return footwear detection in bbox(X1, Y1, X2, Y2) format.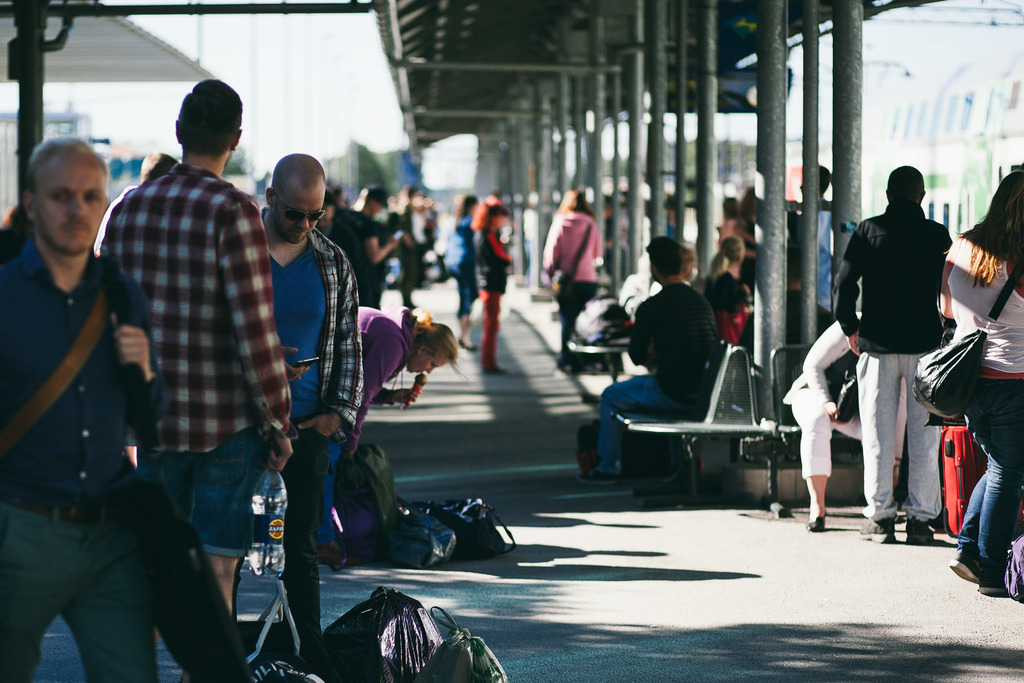
bbox(807, 516, 825, 534).
